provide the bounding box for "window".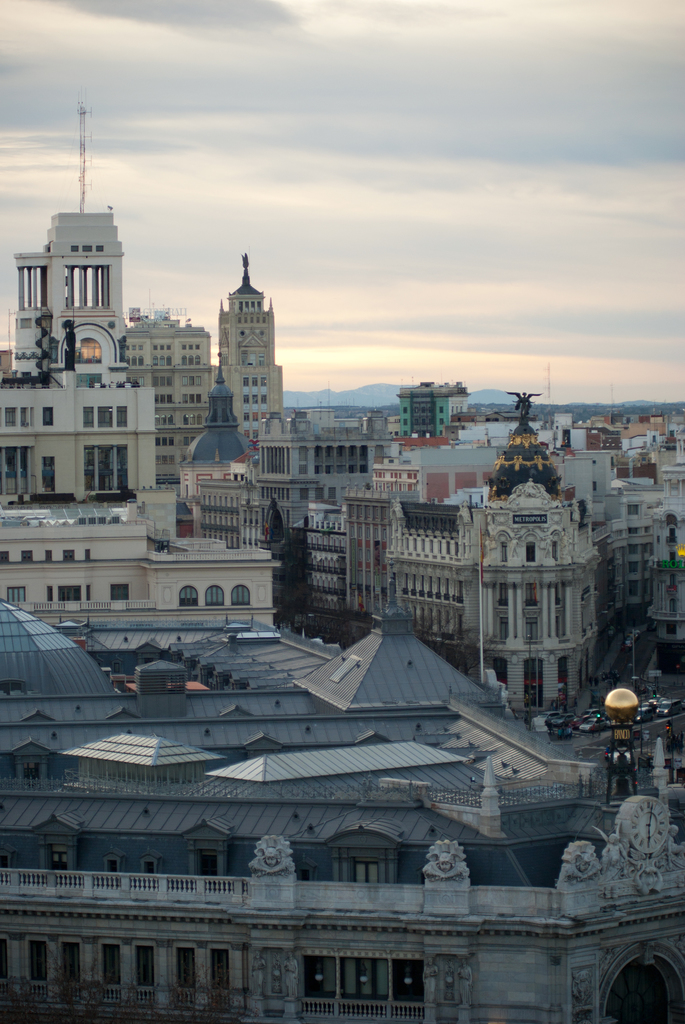
[left=85, top=550, right=90, bottom=559].
